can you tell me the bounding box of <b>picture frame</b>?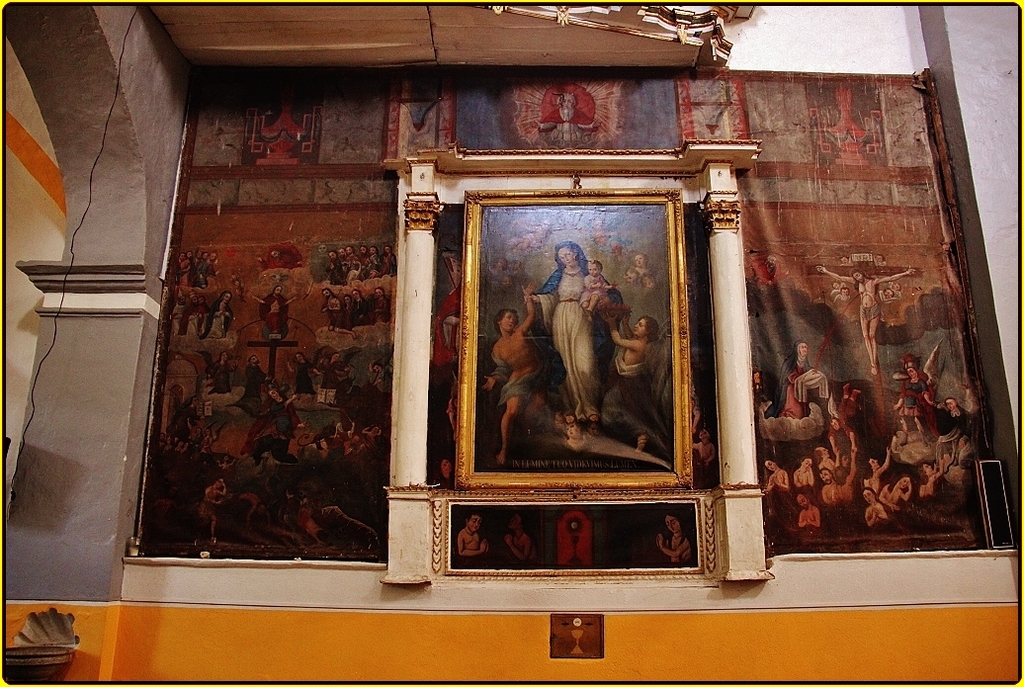
{"x1": 440, "y1": 490, "x2": 706, "y2": 577}.
